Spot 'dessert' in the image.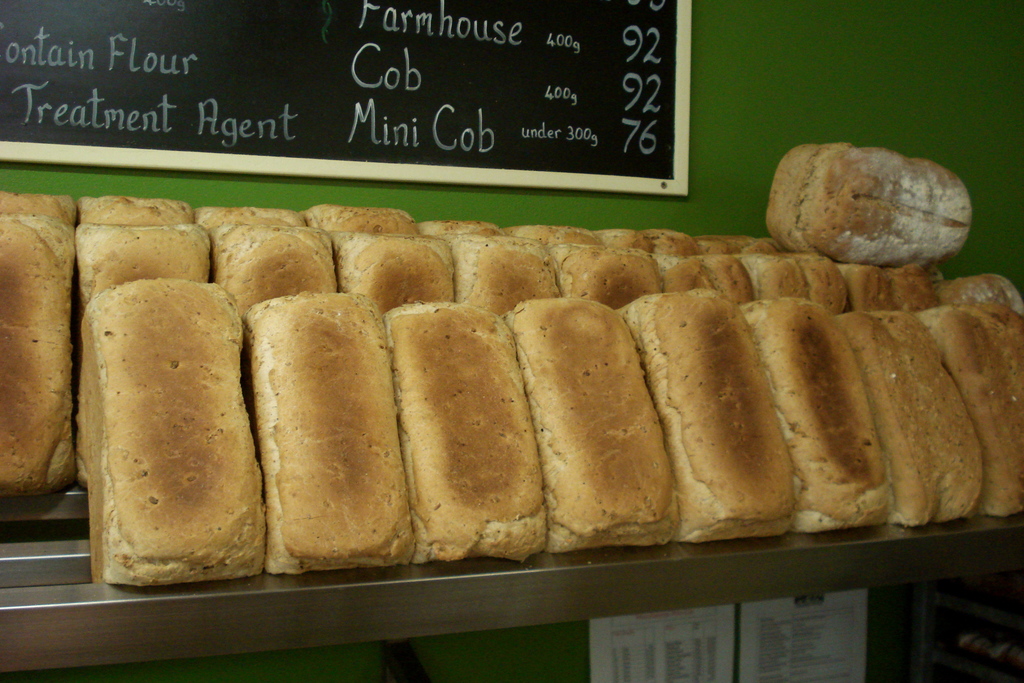
'dessert' found at BBox(753, 299, 890, 518).
